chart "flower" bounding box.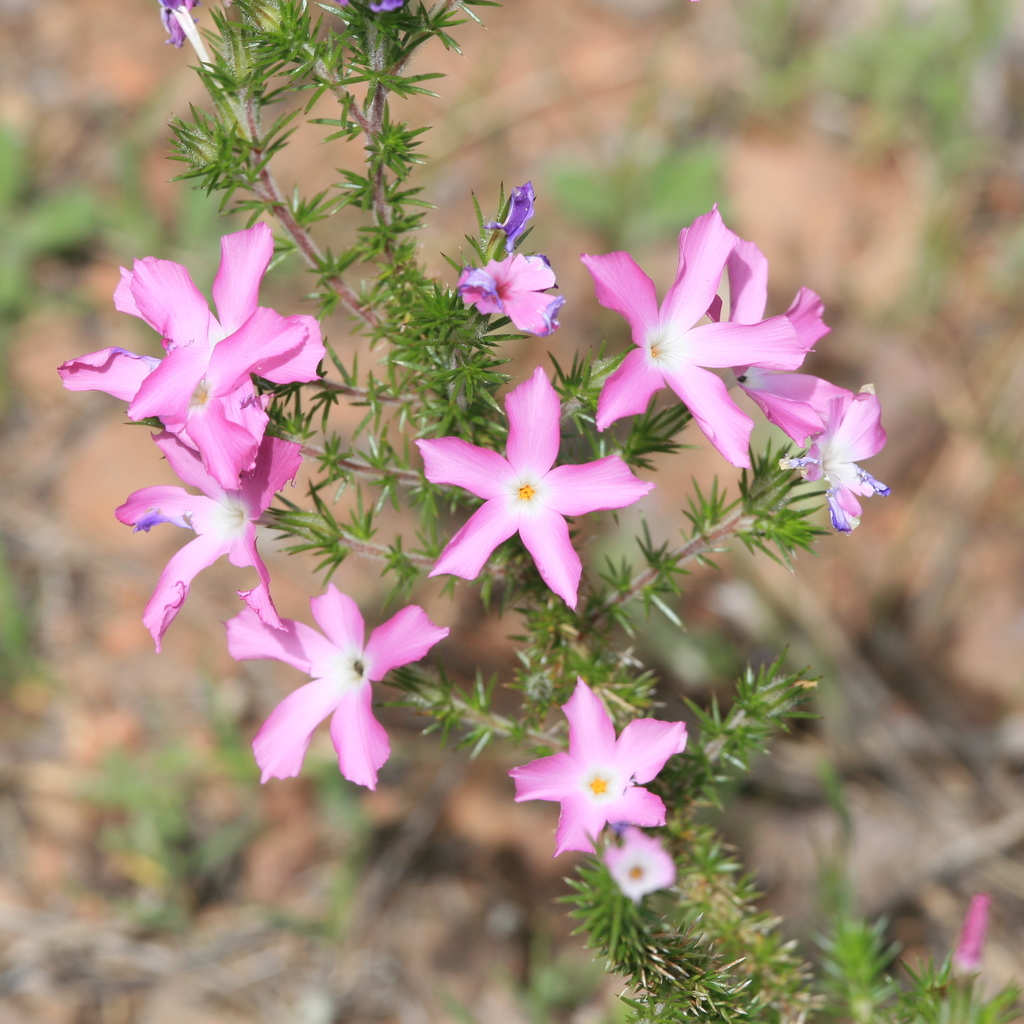
Charted: {"x1": 586, "y1": 206, "x2": 826, "y2": 468}.
